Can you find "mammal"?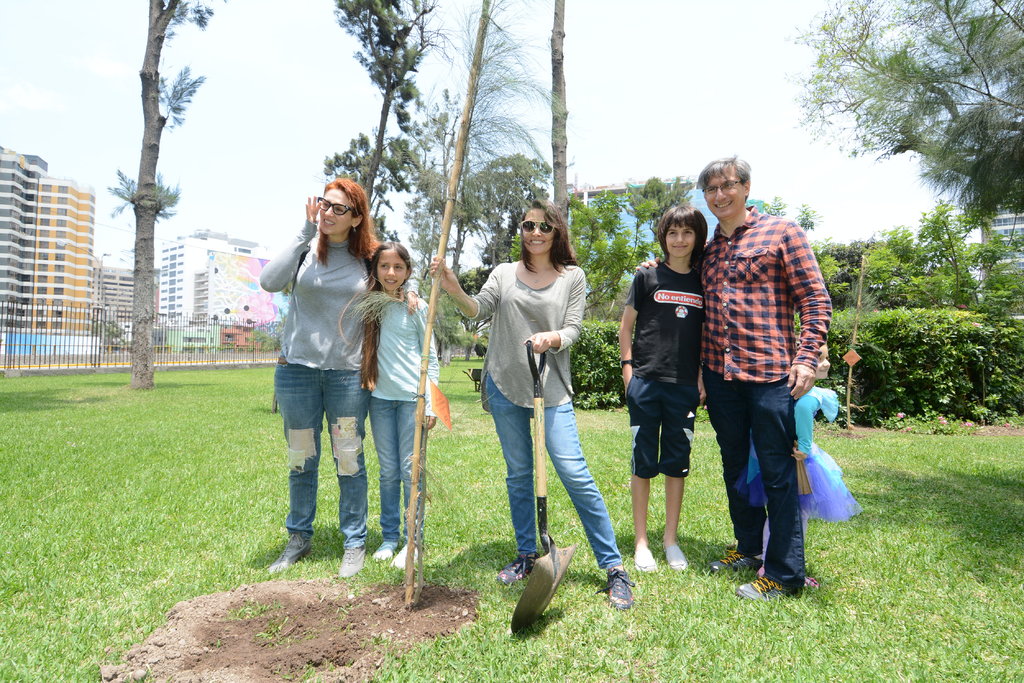
Yes, bounding box: region(431, 195, 635, 610).
